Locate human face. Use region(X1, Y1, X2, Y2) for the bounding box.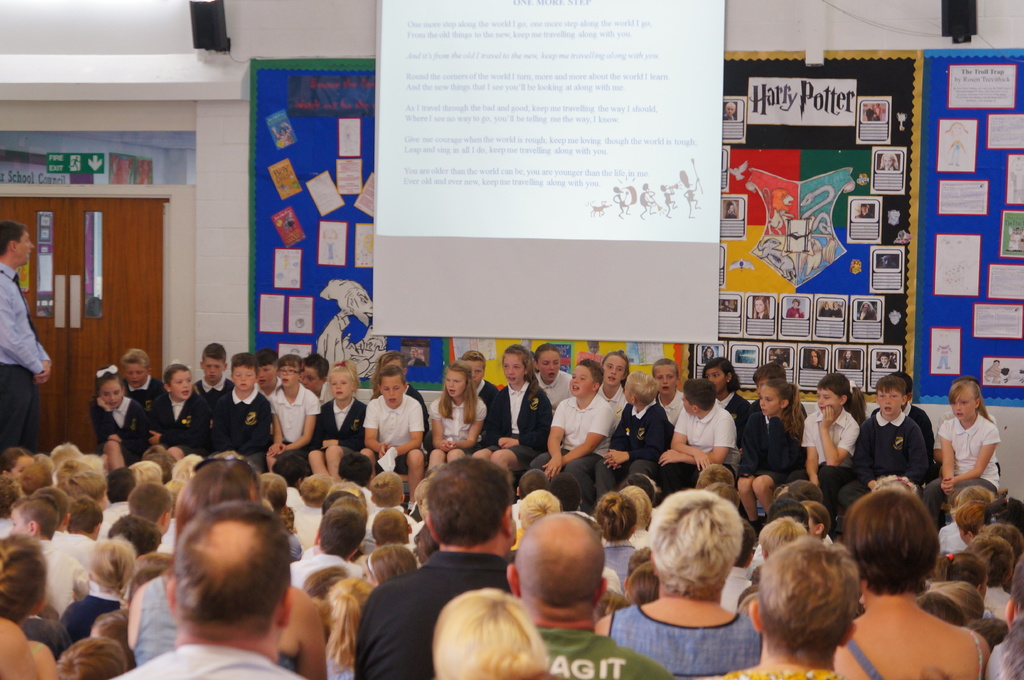
region(950, 390, 974, 419).
